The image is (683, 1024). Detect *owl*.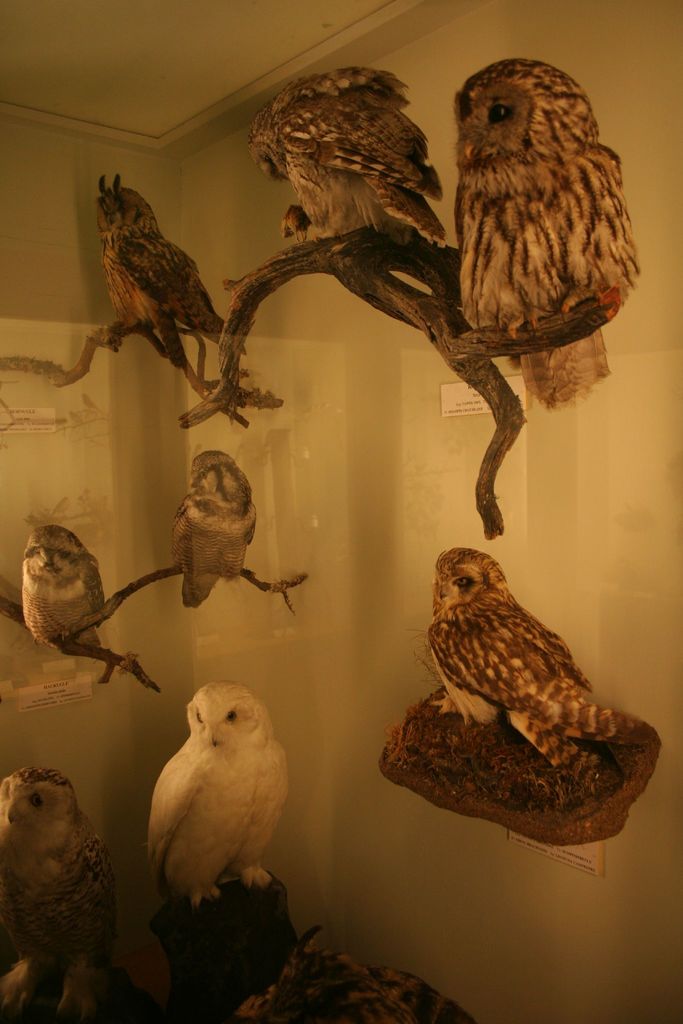
Detection: bbox=[436, 548, 648, 801].
